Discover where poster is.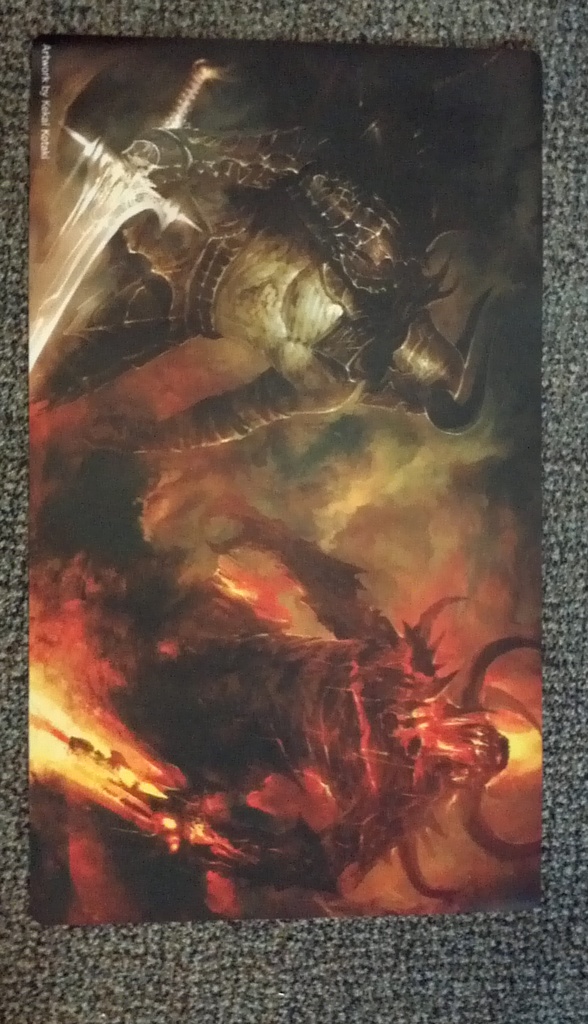
Discovered at pyautogui.locateOnScreen(27, 43, 552, 923).
